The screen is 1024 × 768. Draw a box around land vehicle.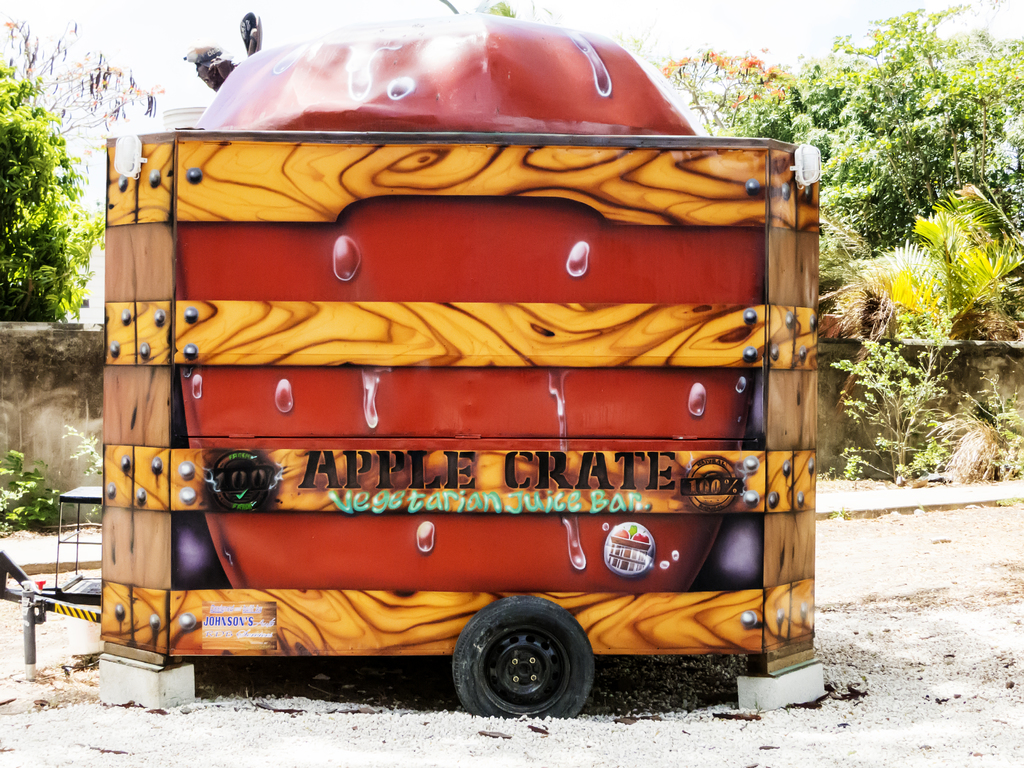
<box>0,8,839,721</box>.
